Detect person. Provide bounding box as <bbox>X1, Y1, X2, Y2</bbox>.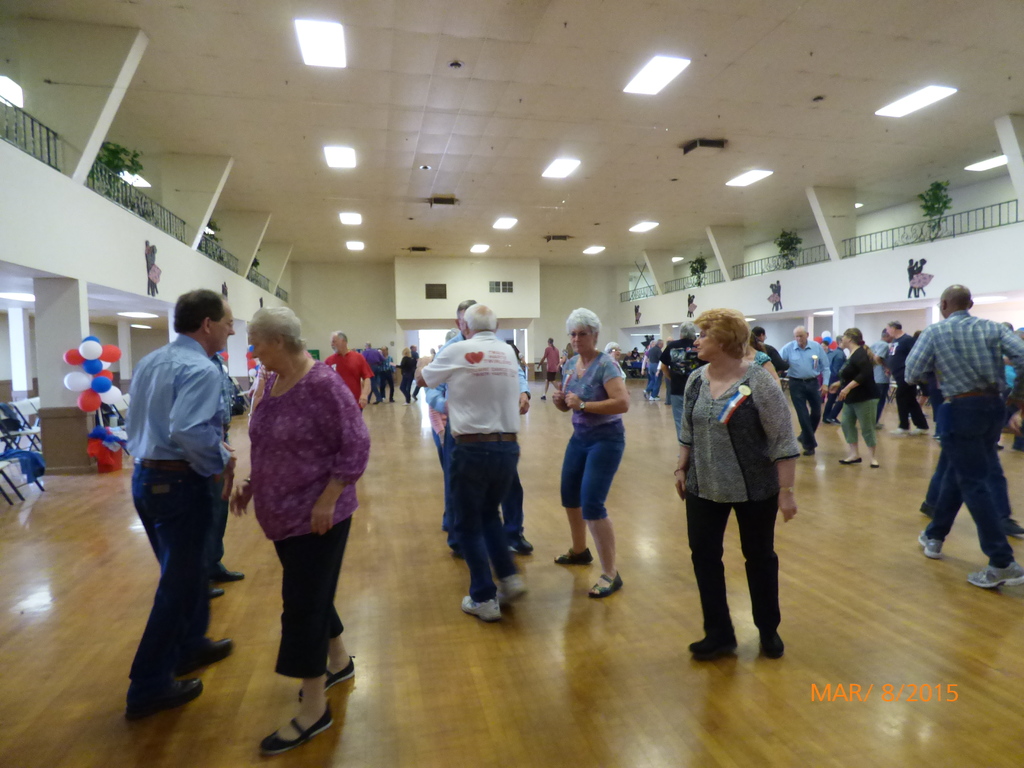
<bbox>908, 258, 920, 295</bbox>.
